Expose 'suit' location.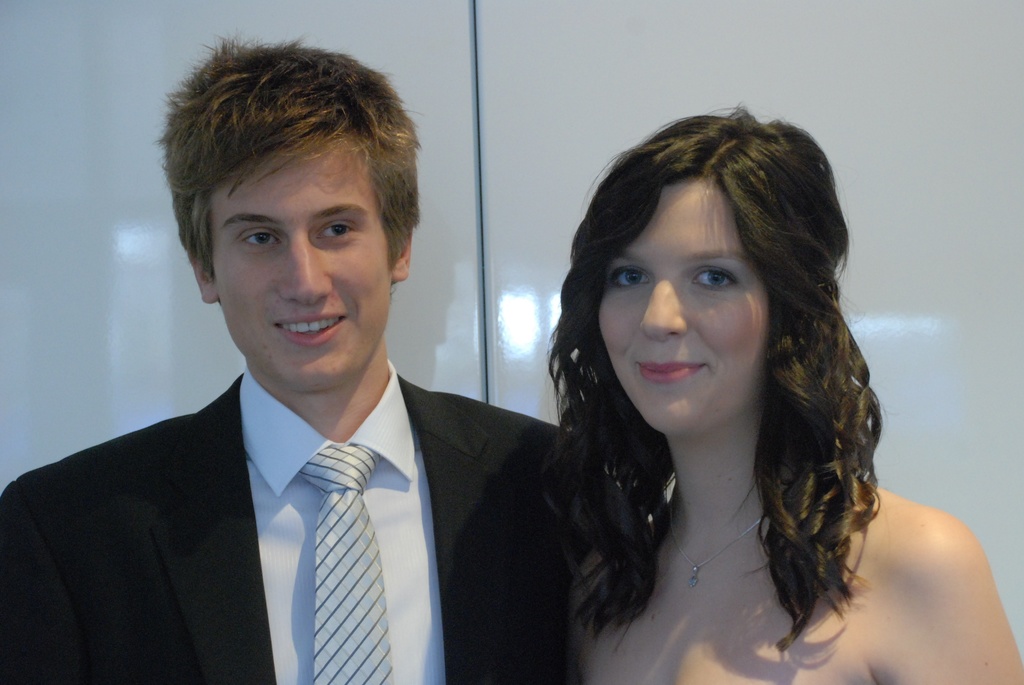
Exposed at left=43, top=289, right=580, bottom=672.
